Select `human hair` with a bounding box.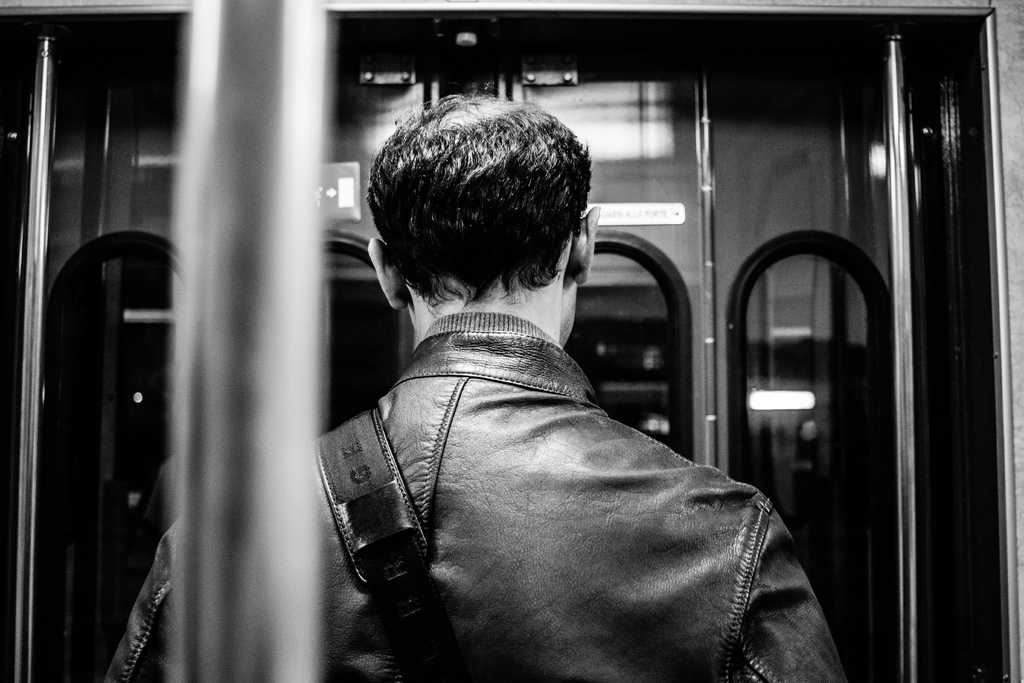
bbox(372, 89, 594, 339).
